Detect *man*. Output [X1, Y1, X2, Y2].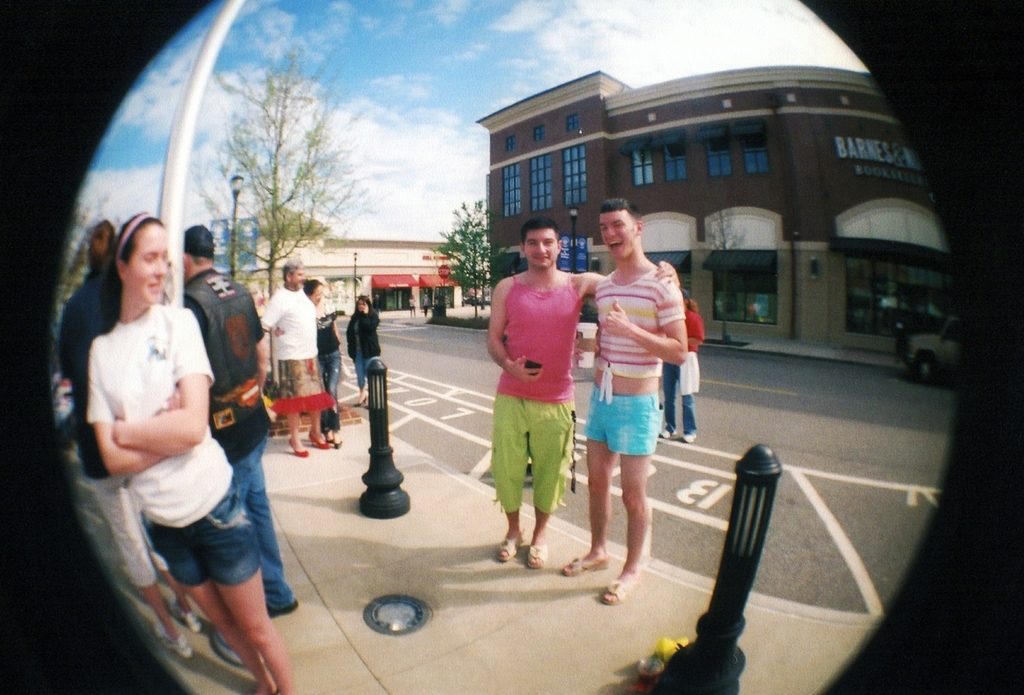
[182, 227, 300, 611].
